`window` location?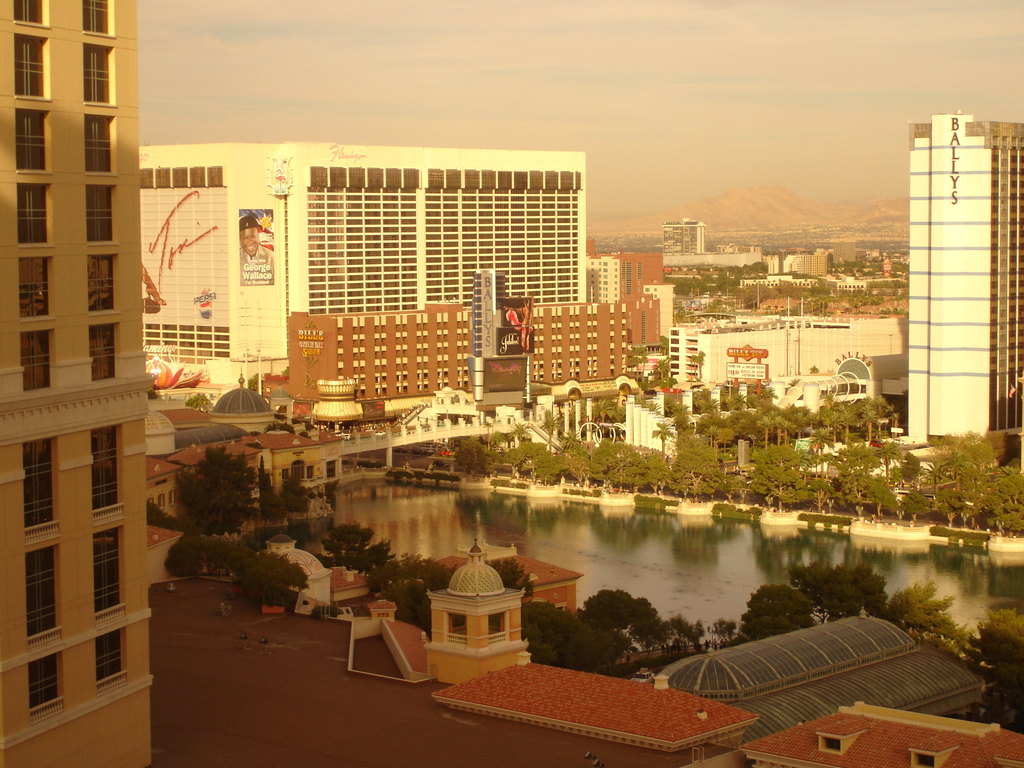
<box>572,356,580,367</box>
